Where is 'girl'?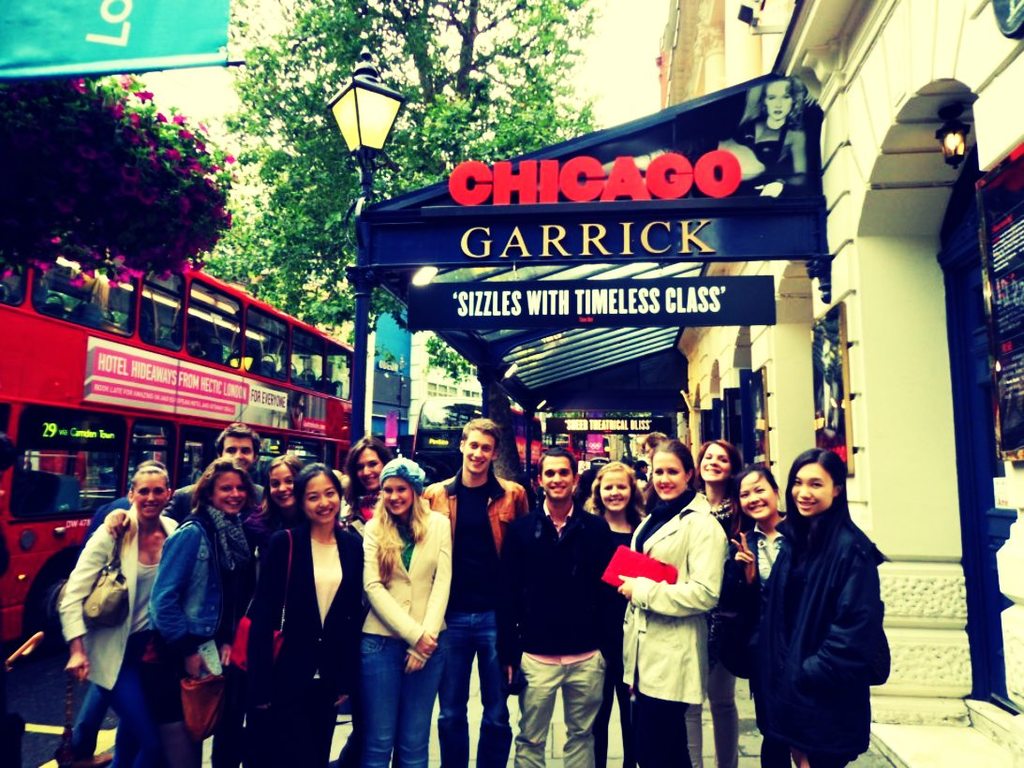
{"left": 733, "top": 467, "right": 791, "bottom": 677}.
